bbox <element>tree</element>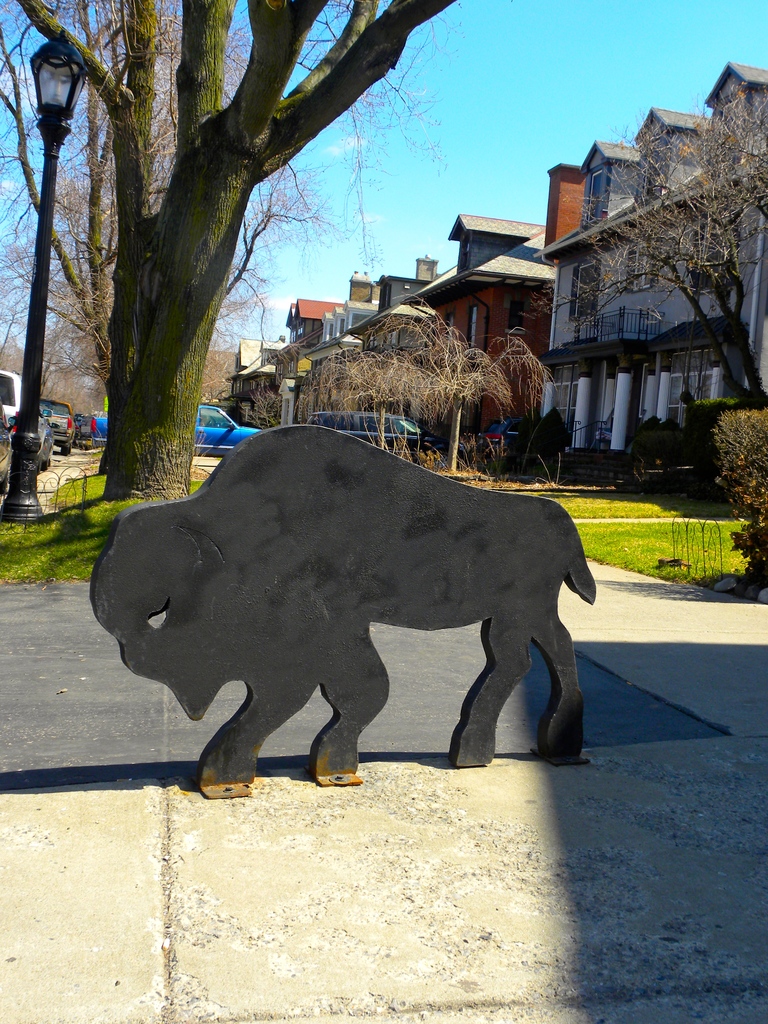
[left=298, top=307, right=554, bottom=495]
